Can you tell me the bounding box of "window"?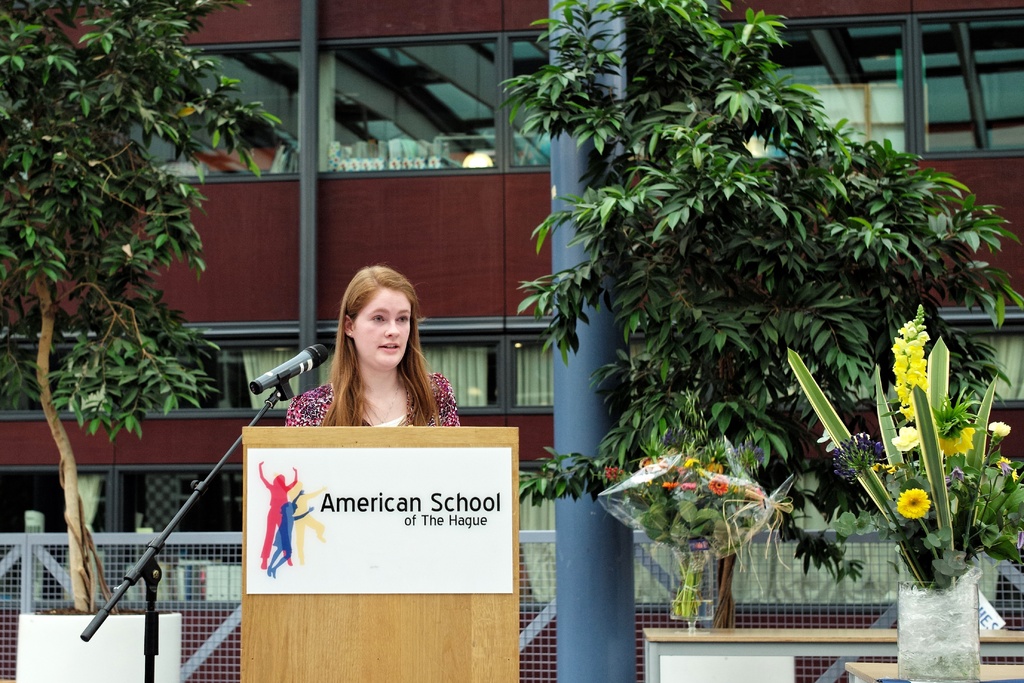
BBox(950, 331, 1023, 397).
